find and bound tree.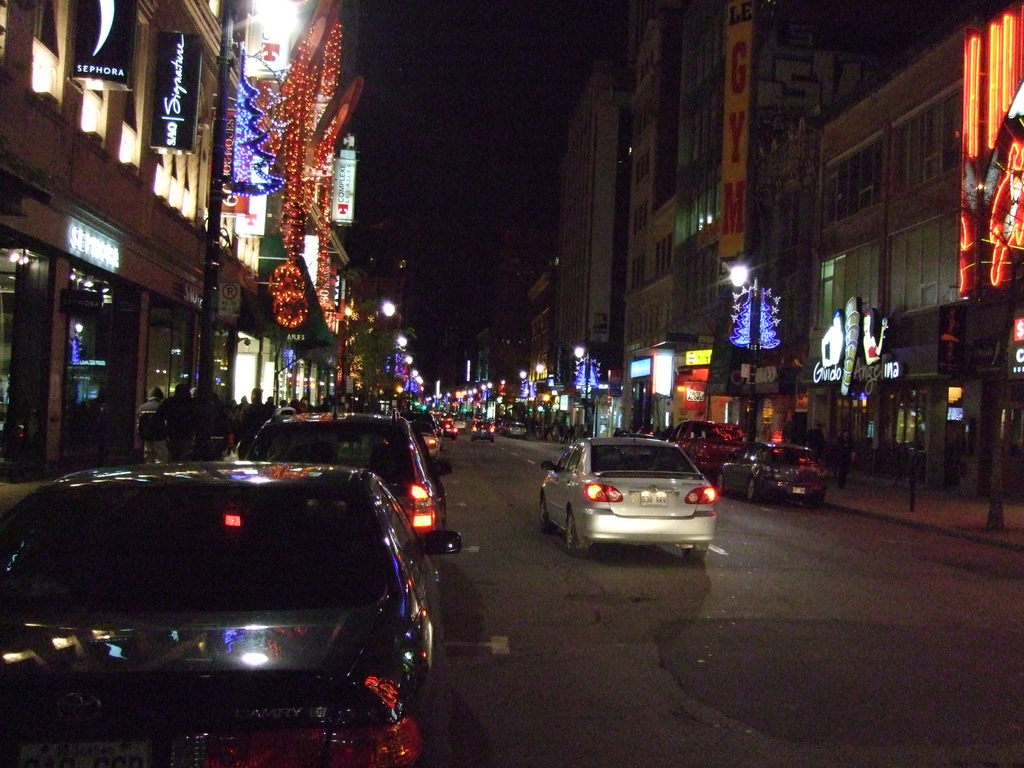
Bound: box(342, 307, 419, 404).
